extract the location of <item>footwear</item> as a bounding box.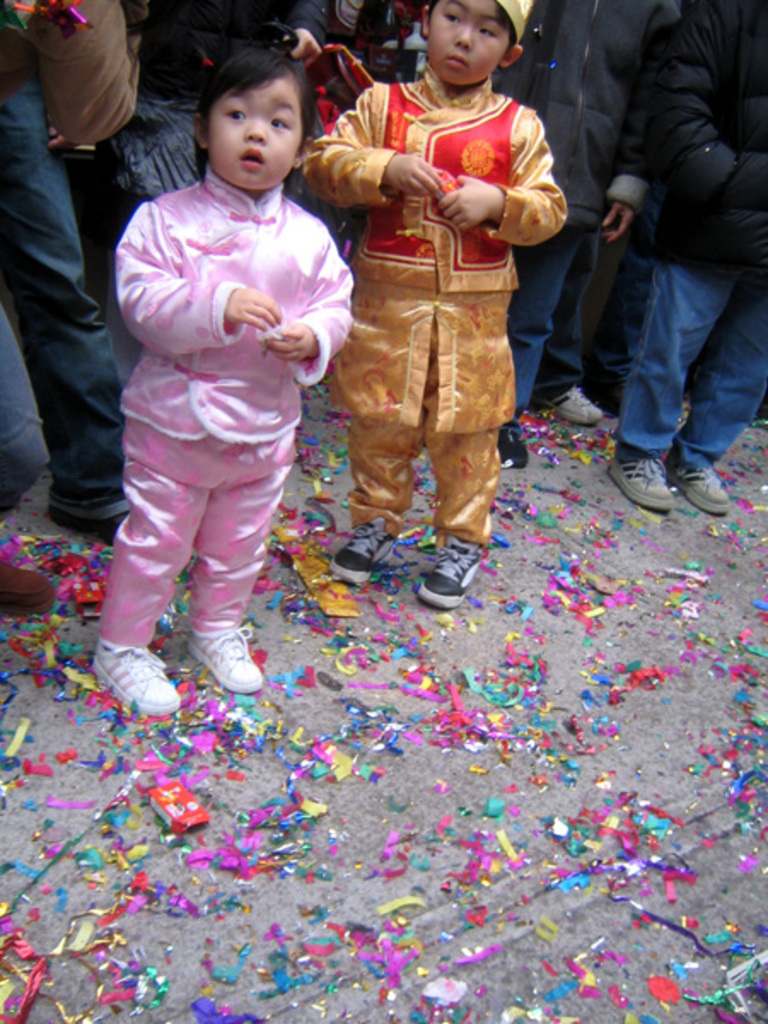
(left=604, top=456, right=678, bottom=512).
